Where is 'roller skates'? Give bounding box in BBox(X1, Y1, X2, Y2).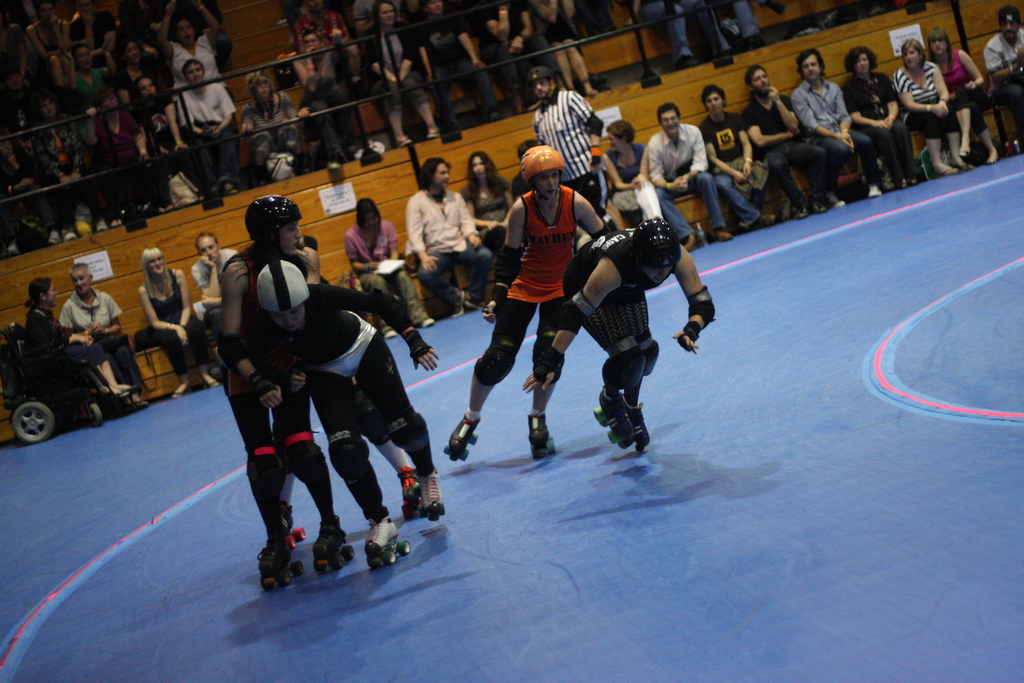
BBox(278, 502, 307, 547).
